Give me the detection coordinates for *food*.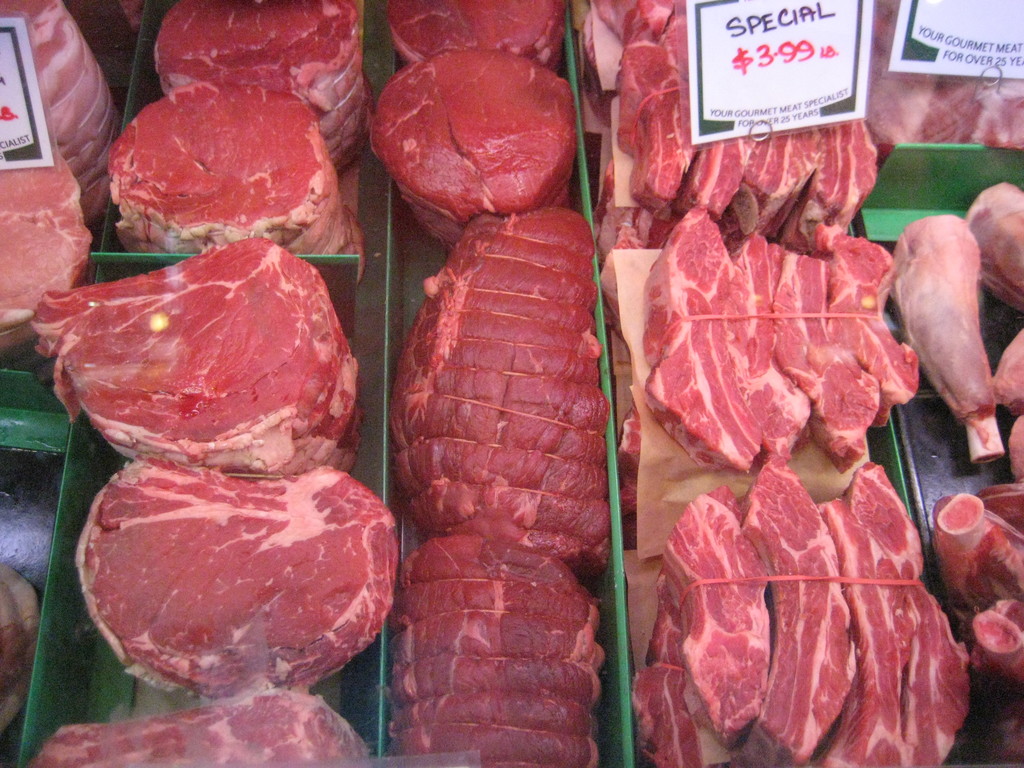
BBox(68, 0, 144, 61).
